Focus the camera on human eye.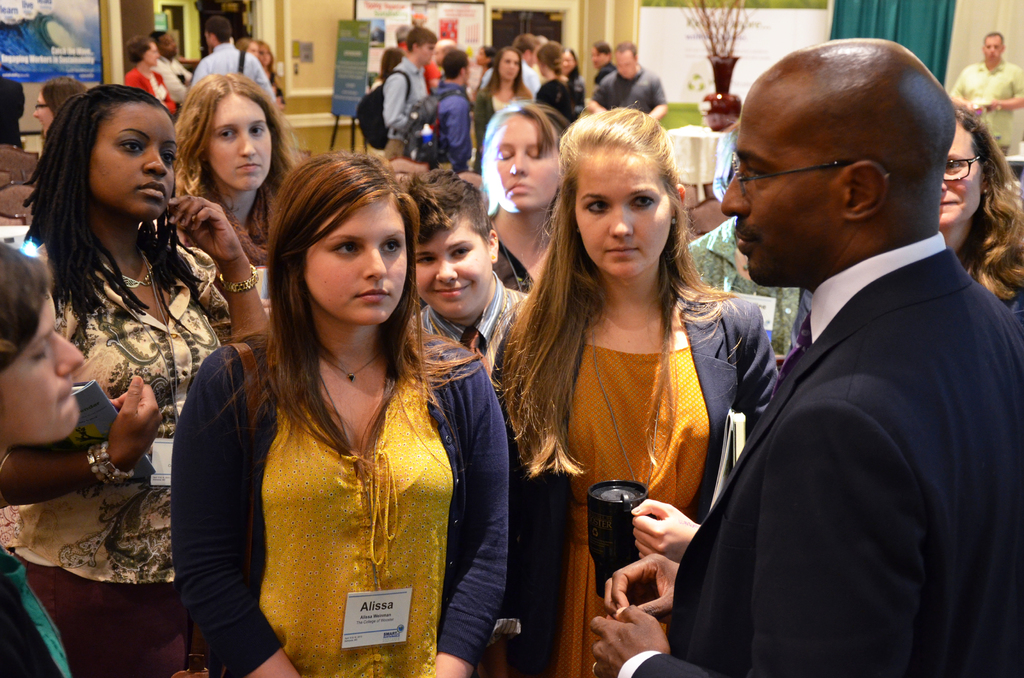
Focus region: rect(218, 127, 239, 139).
